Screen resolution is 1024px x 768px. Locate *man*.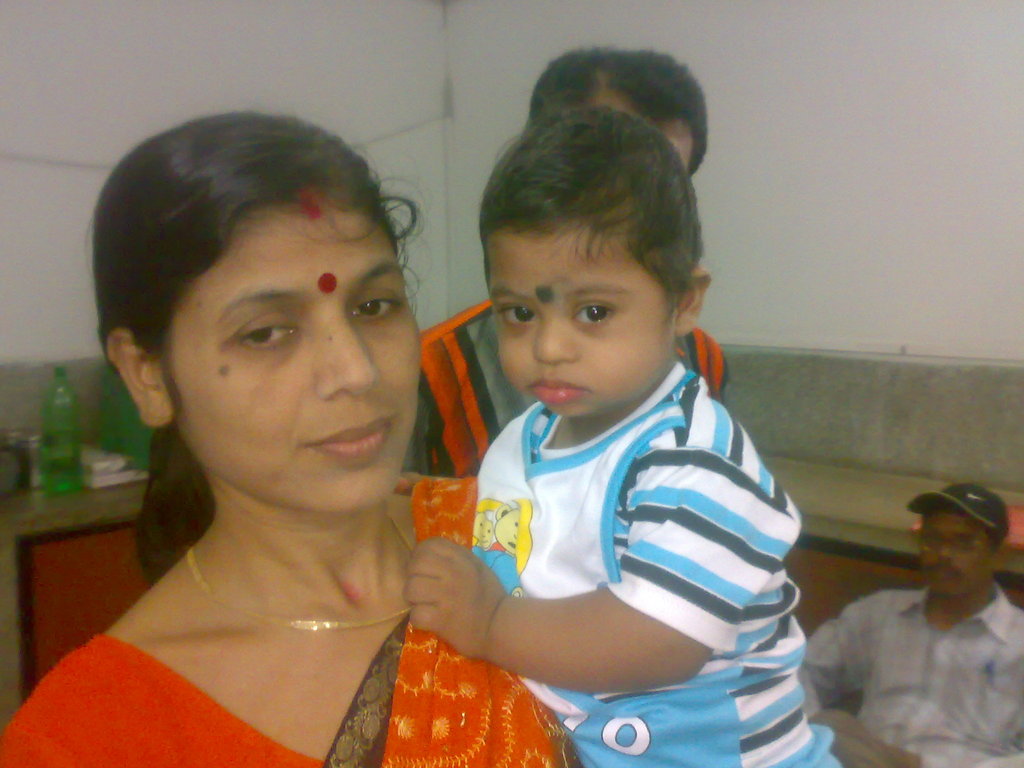
x1=787, y1=465, x2=1023, y2=757.
